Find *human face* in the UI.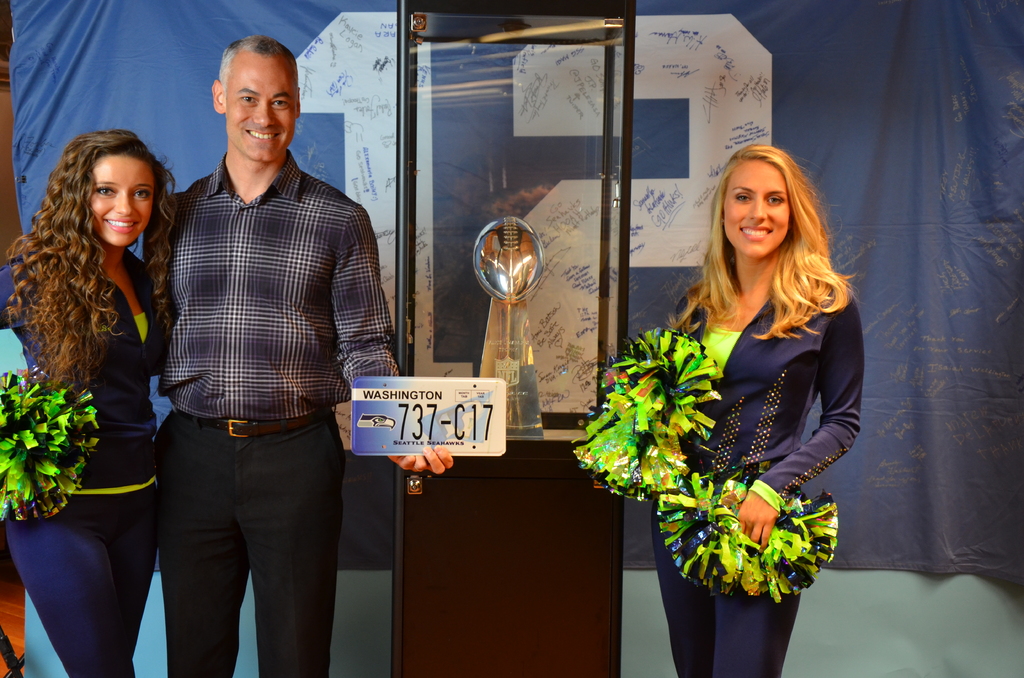
UI element at (x1=90, y1=155, x2=152, y2=244).
